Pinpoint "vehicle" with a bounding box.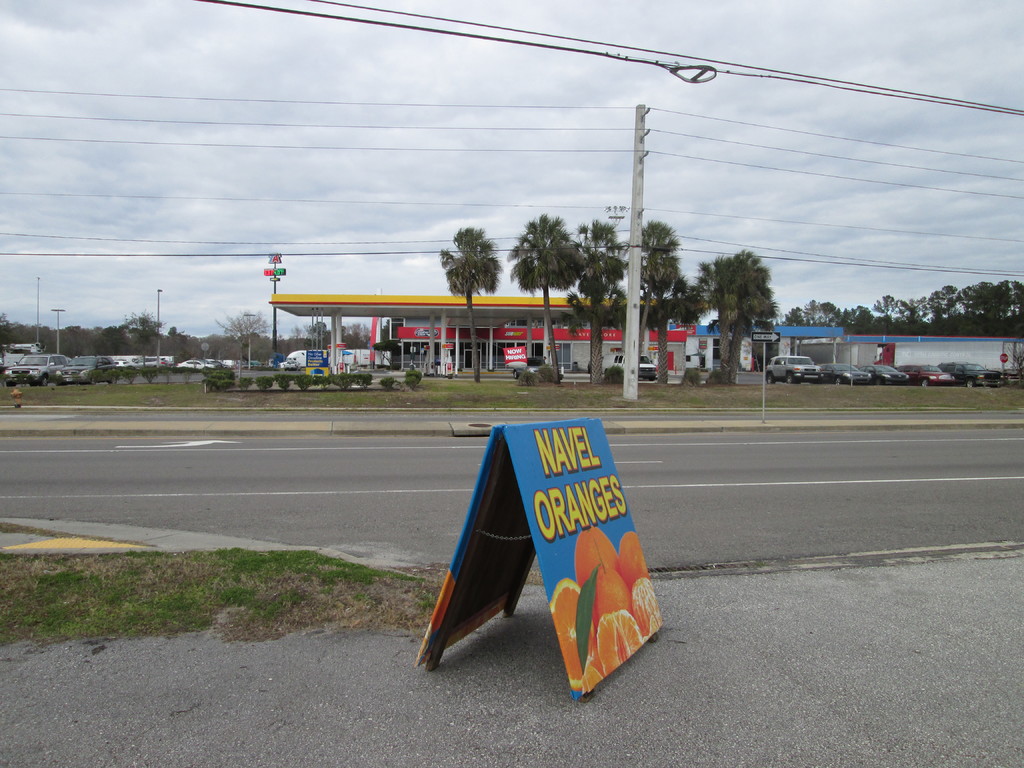
box=[513, 353, 559, 381].
